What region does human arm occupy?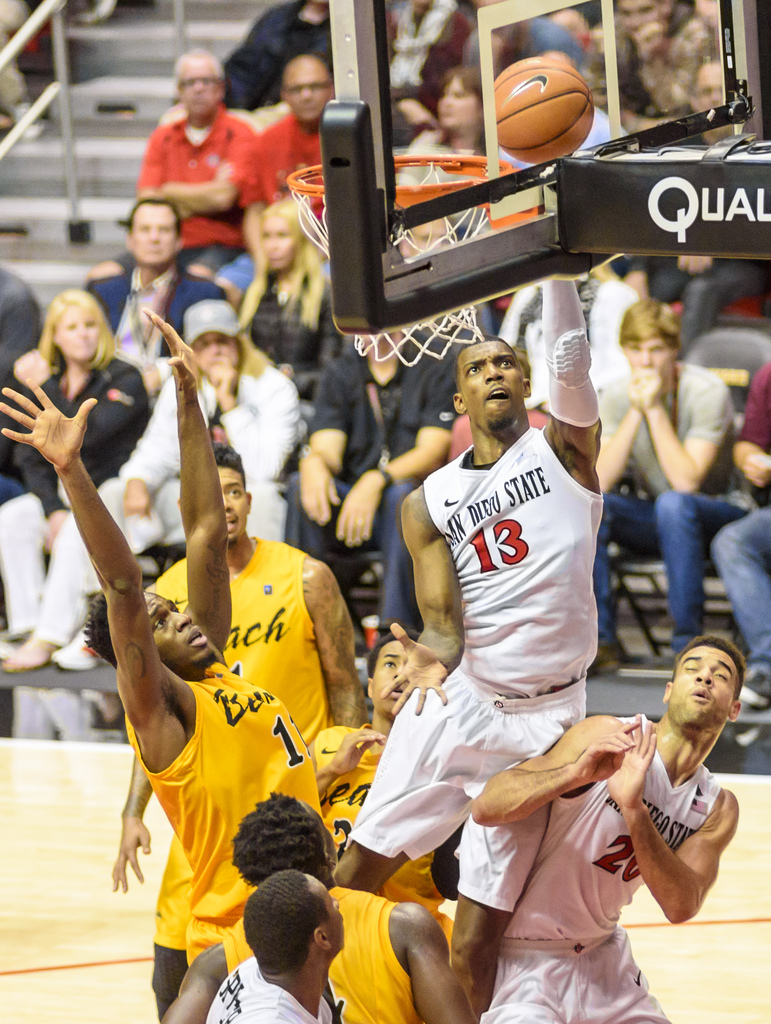
(377, 488, 462, 720).
